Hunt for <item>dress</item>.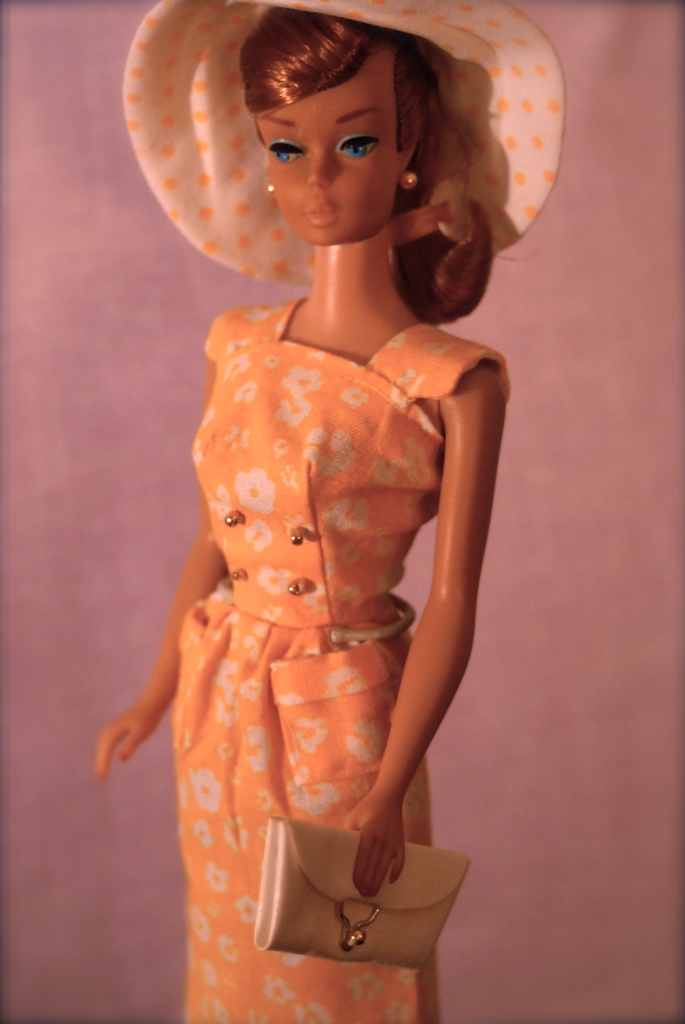
Hunted down at [left=175, top=298, right=509, bottom=1023].
